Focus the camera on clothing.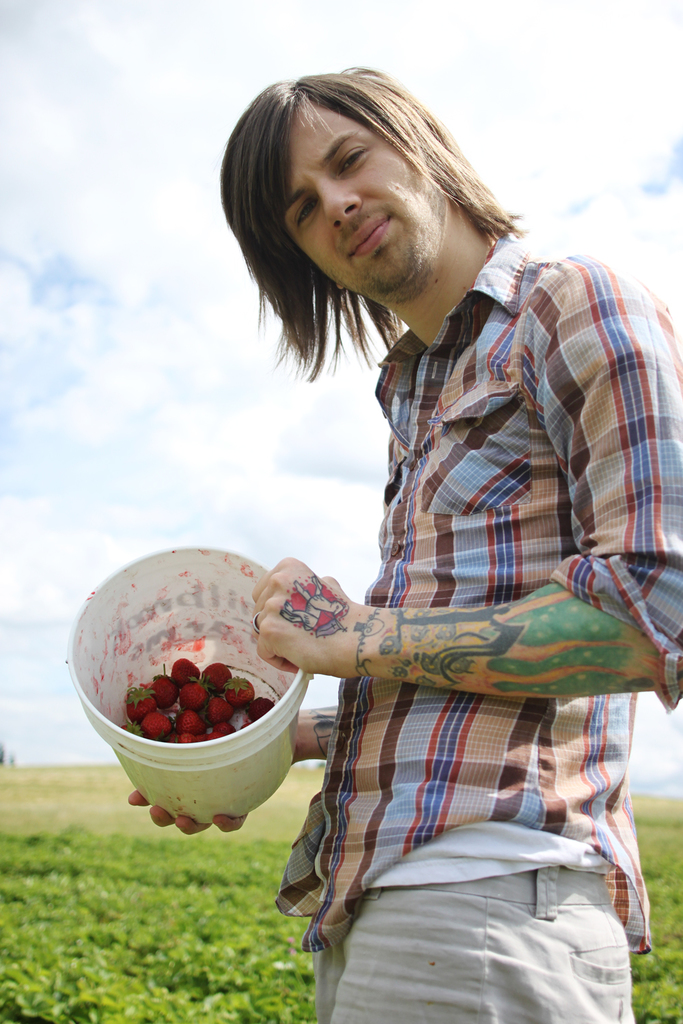
Focus region: Rect(279, 271, 682, 949).
